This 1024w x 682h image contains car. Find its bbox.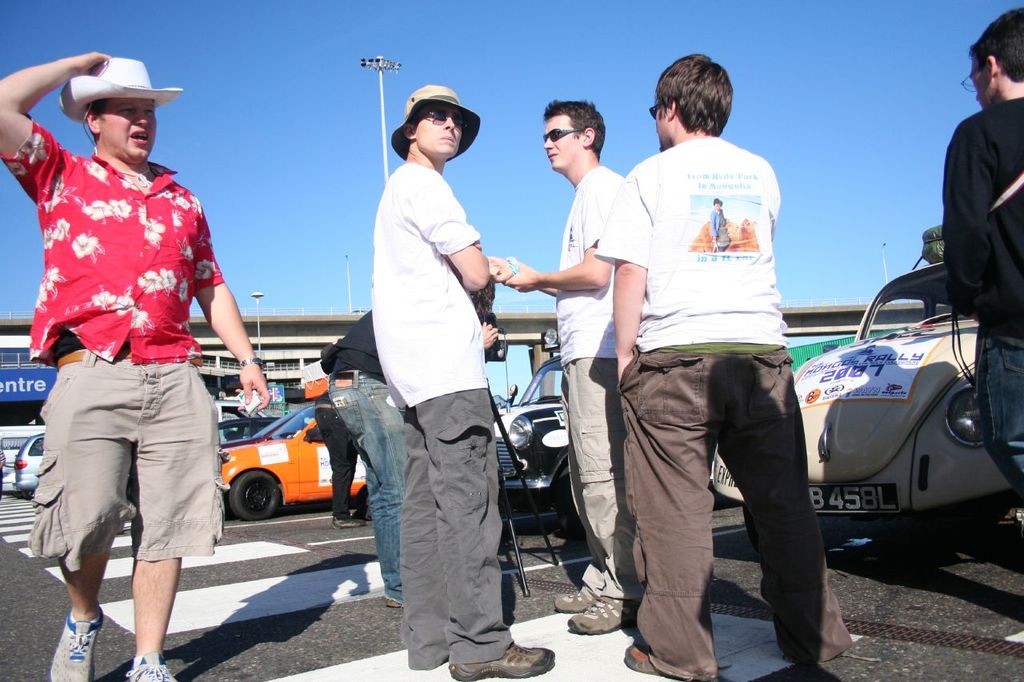
[498, 329, 571, 513].
